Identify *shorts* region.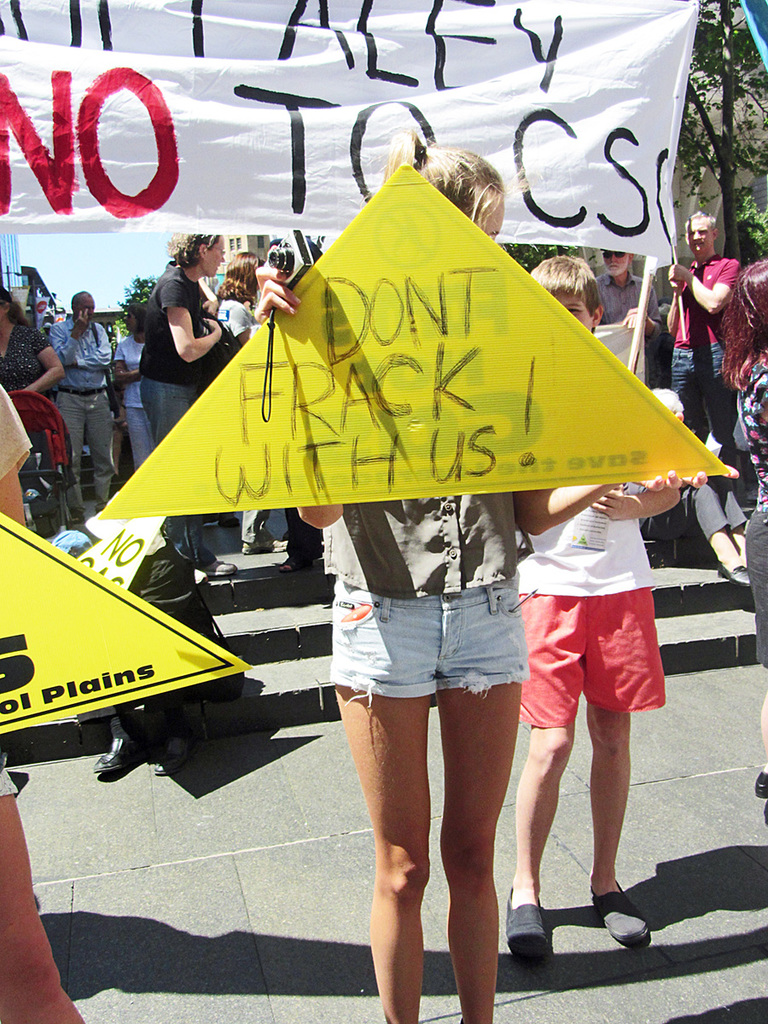
Region: (329, 576, 529, 709).
